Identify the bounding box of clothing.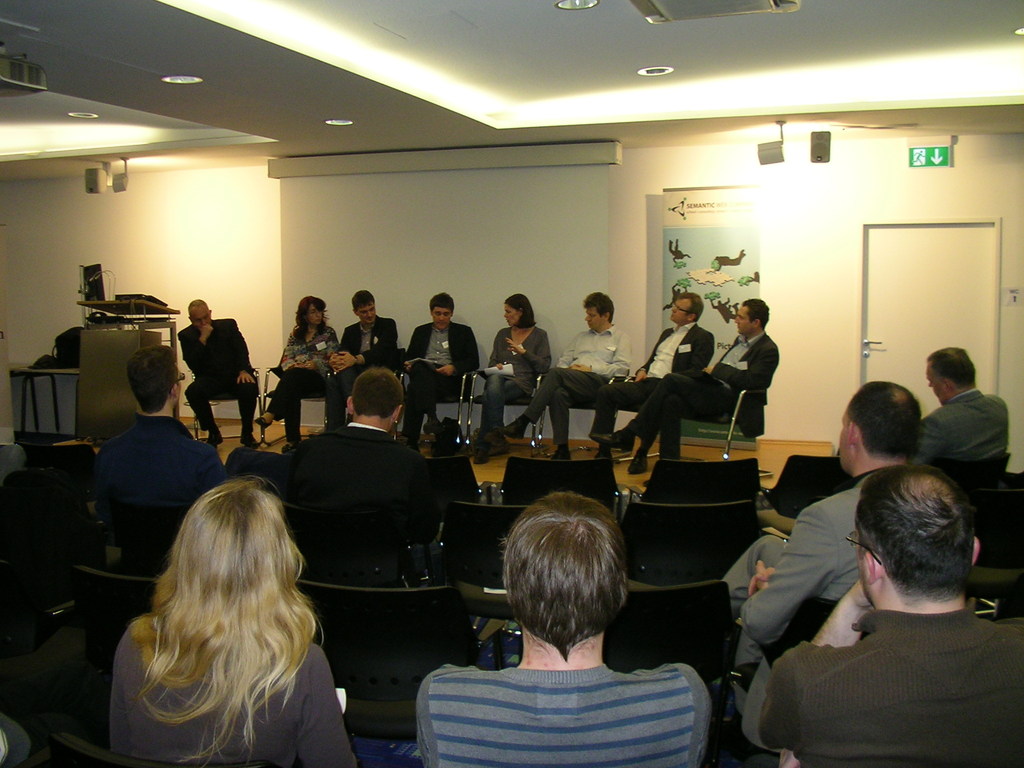
(x1=175, y1=316, x2=260, y2=437).
